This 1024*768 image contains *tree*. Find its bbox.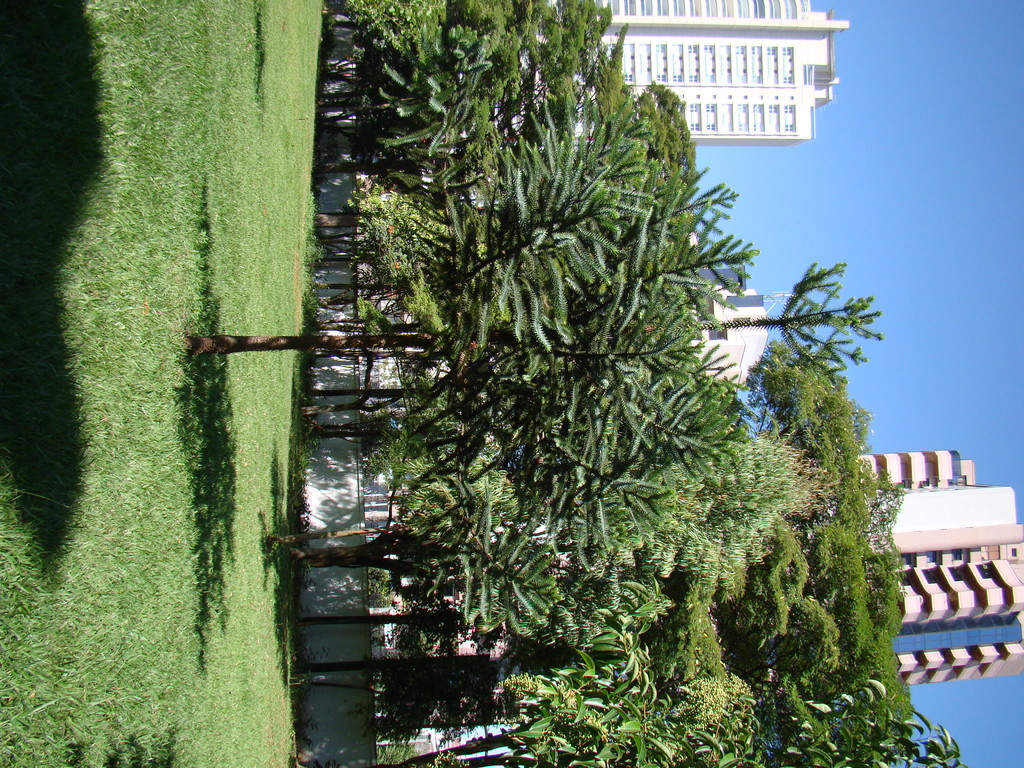
detection(187, 90, 766, 514).
